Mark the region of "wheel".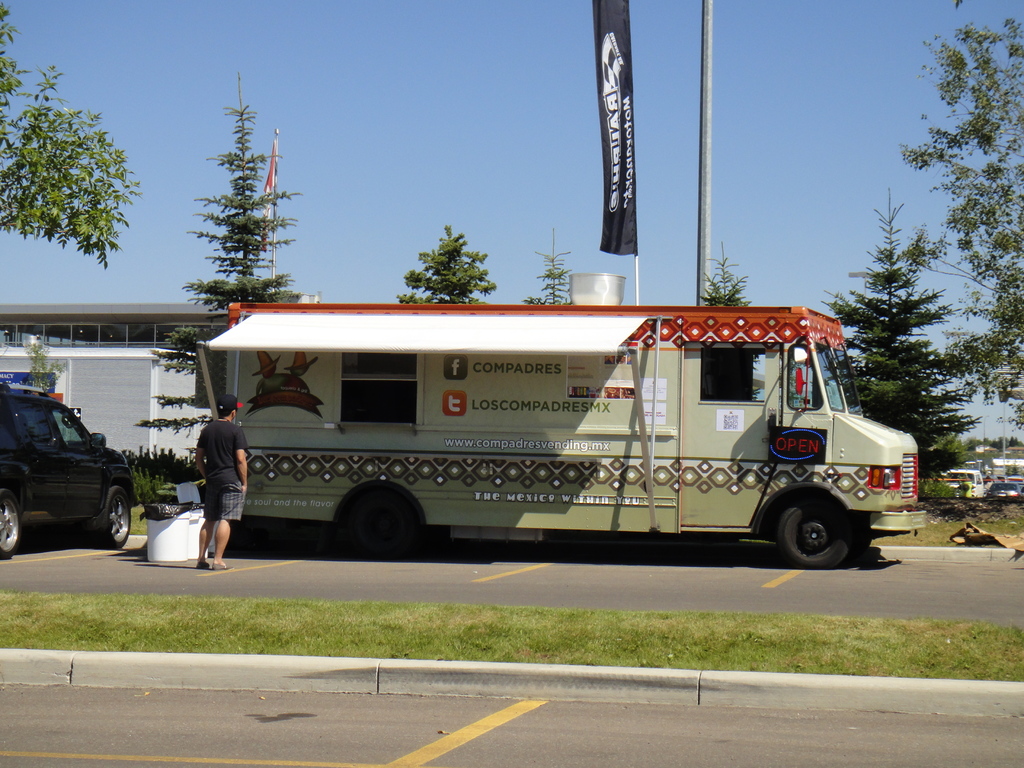
Region: bbox(340, 486, 420, 559).
